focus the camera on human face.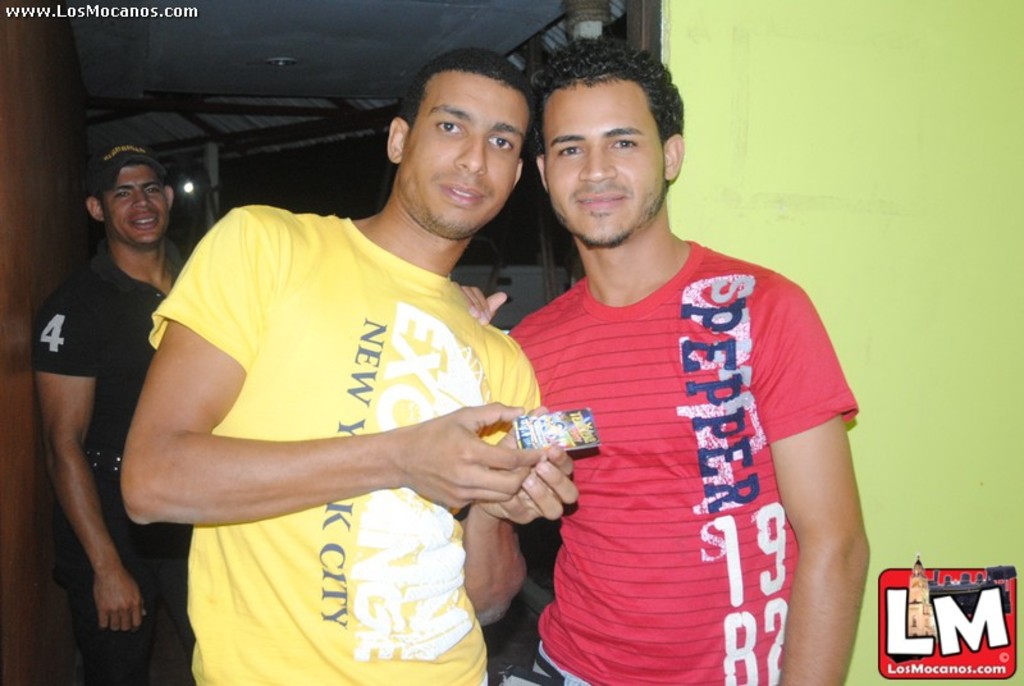
Focus region: select_region(104, 163, 170, 246).
